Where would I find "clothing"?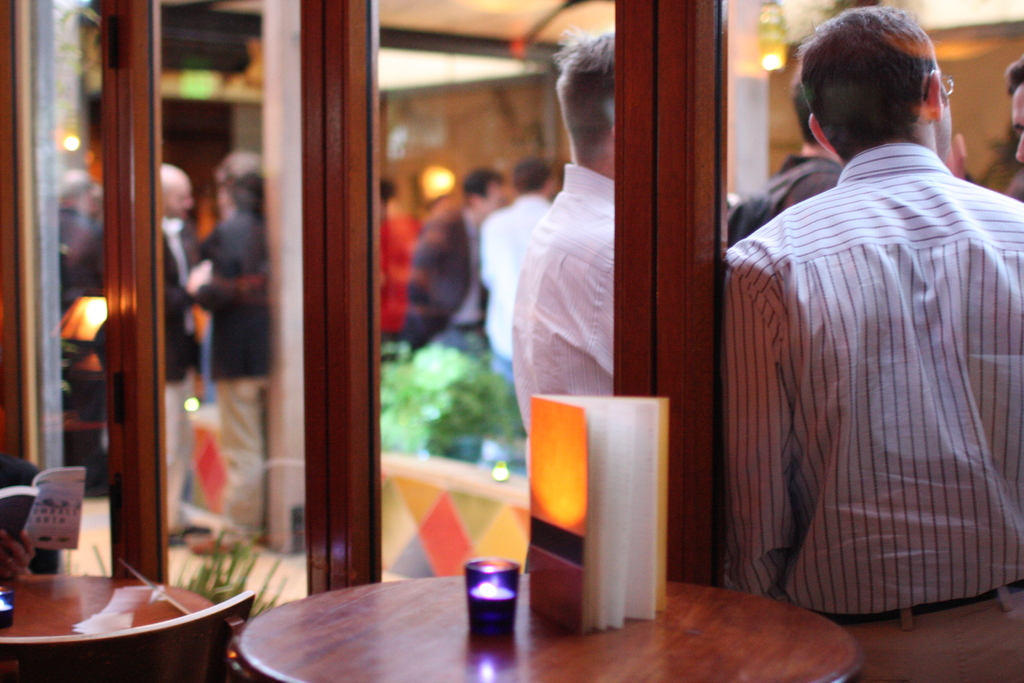
At select_region(208, 211, 273, 537).
